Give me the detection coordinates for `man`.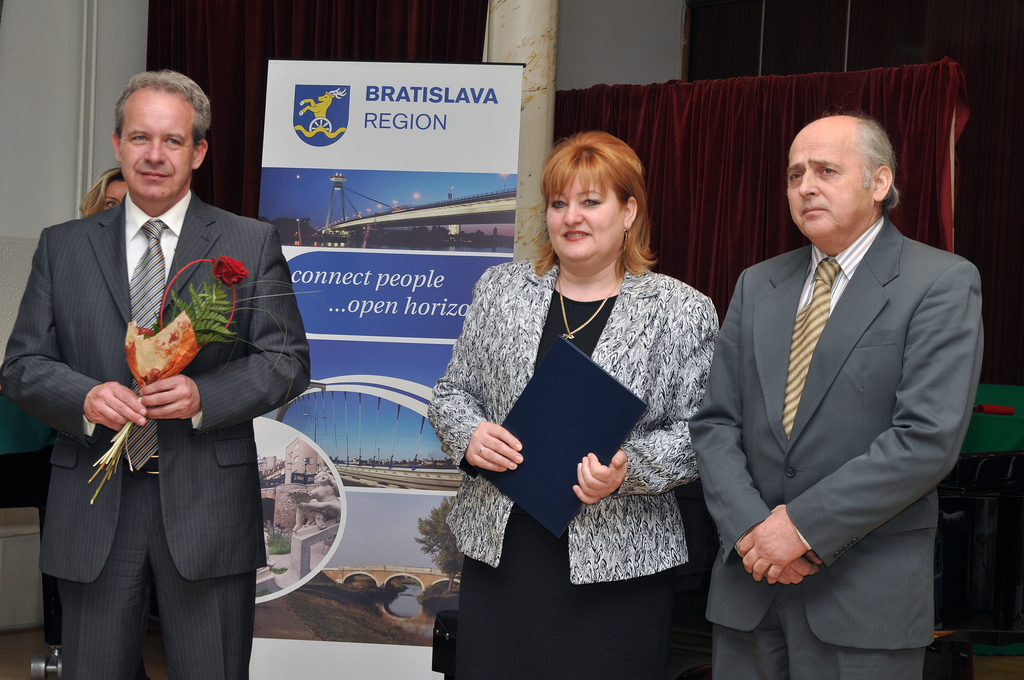
(x1=0, y1=68, x2=309, y2=679).
